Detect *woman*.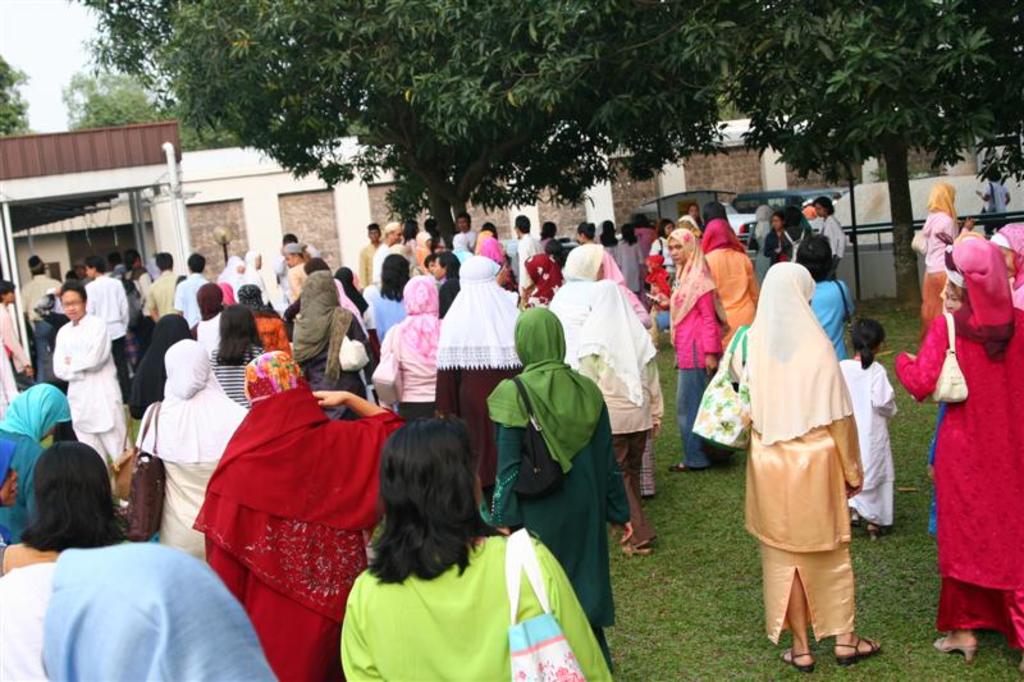
Detected at <bbox>294, 269, 379, 417</bbox>.
